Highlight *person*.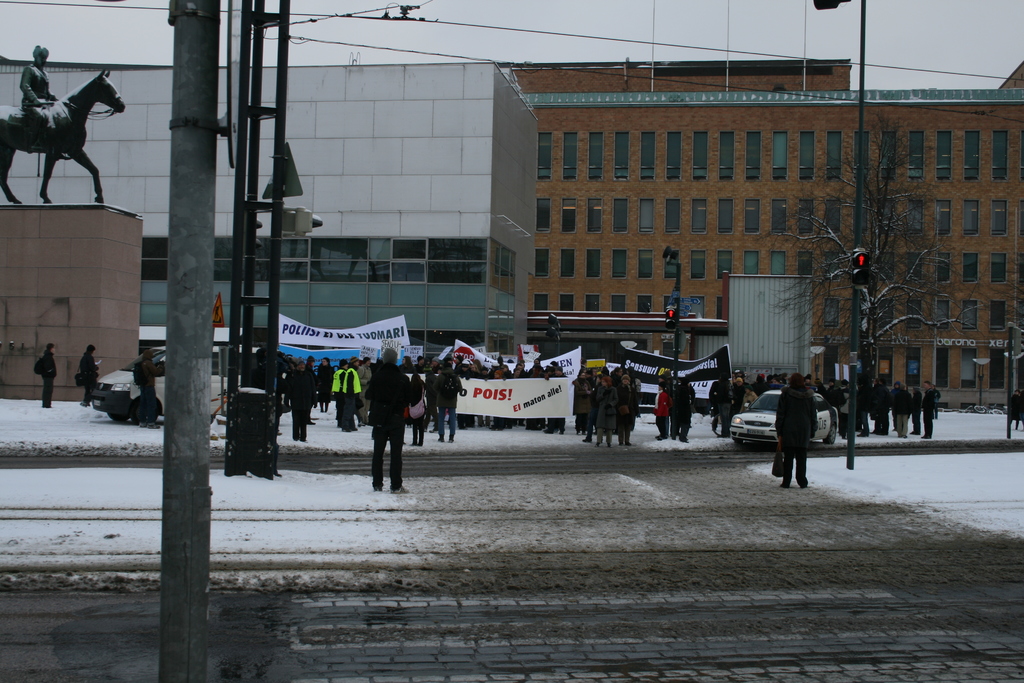
Highlighted region: Rect(509, 369, 525, 428).
